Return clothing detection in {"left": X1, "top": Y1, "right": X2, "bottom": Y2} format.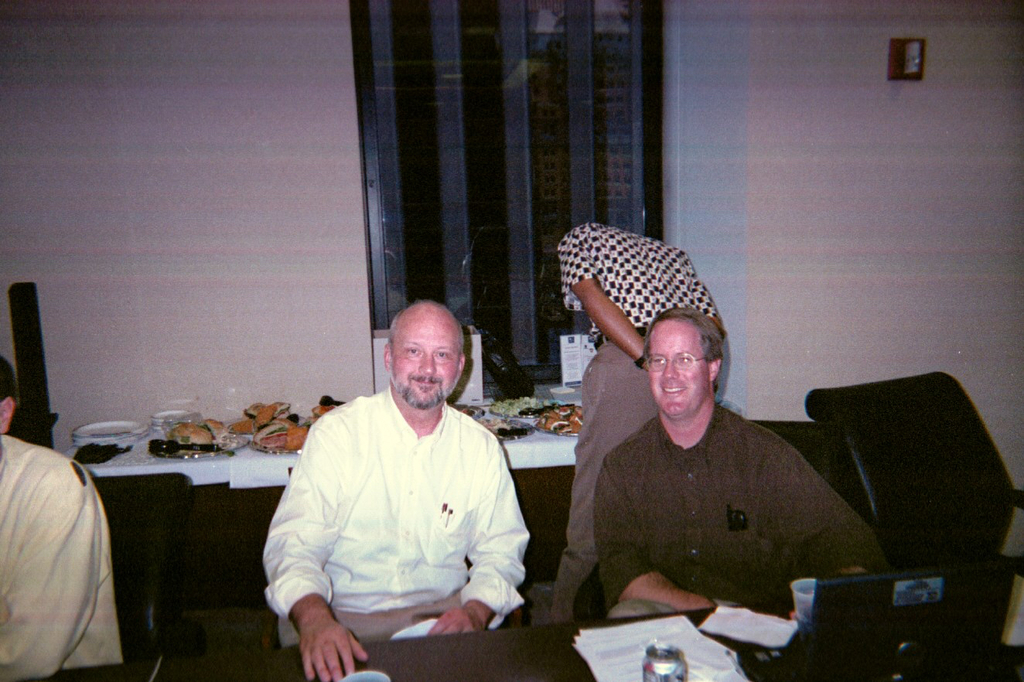
{"left": 259, "top": 382, "right": 535, "bottom": 657}.
